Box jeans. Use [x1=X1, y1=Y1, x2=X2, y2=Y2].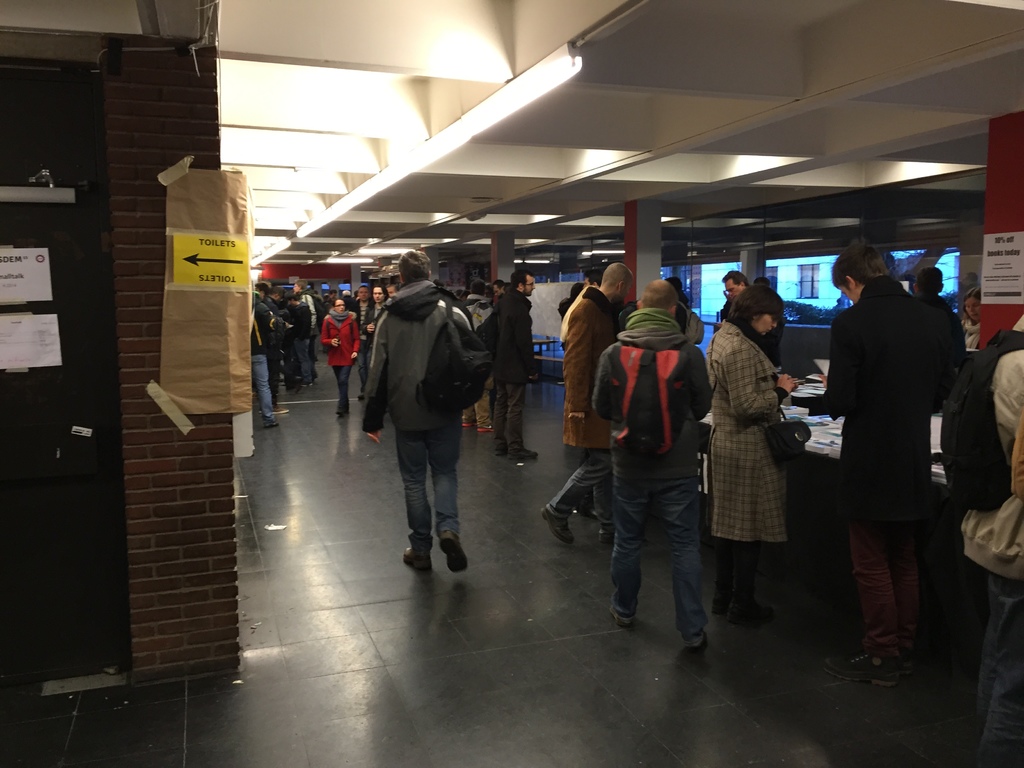
[x1=992, y1=575, x2=1023, y2=767].
